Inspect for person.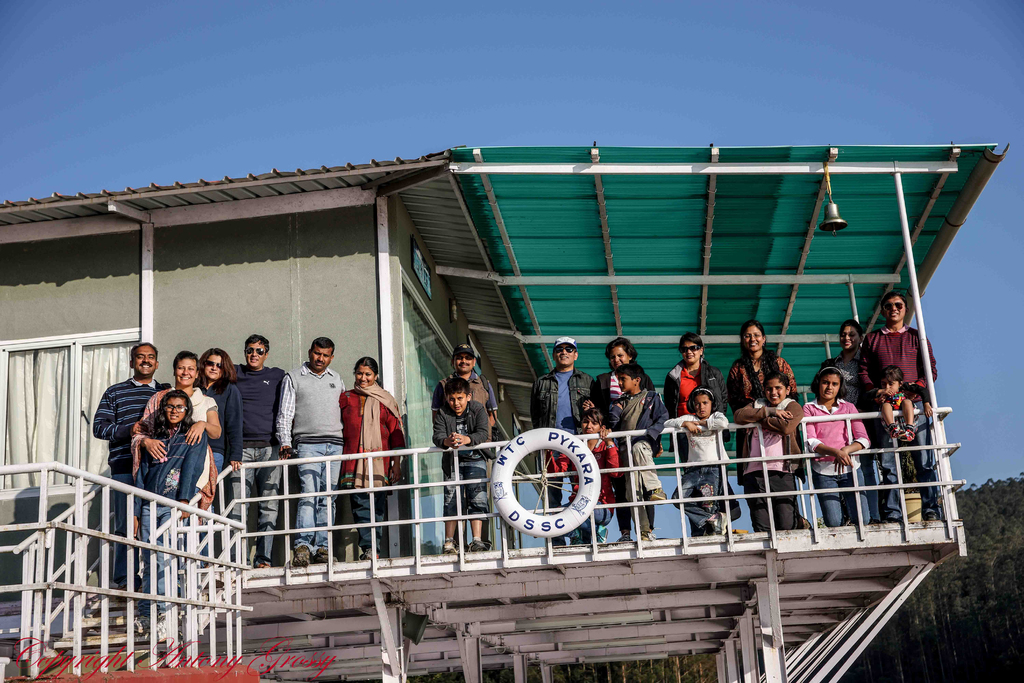
Inspection: pyautogui.locateOnScreen(429, 342, 498, 548).
